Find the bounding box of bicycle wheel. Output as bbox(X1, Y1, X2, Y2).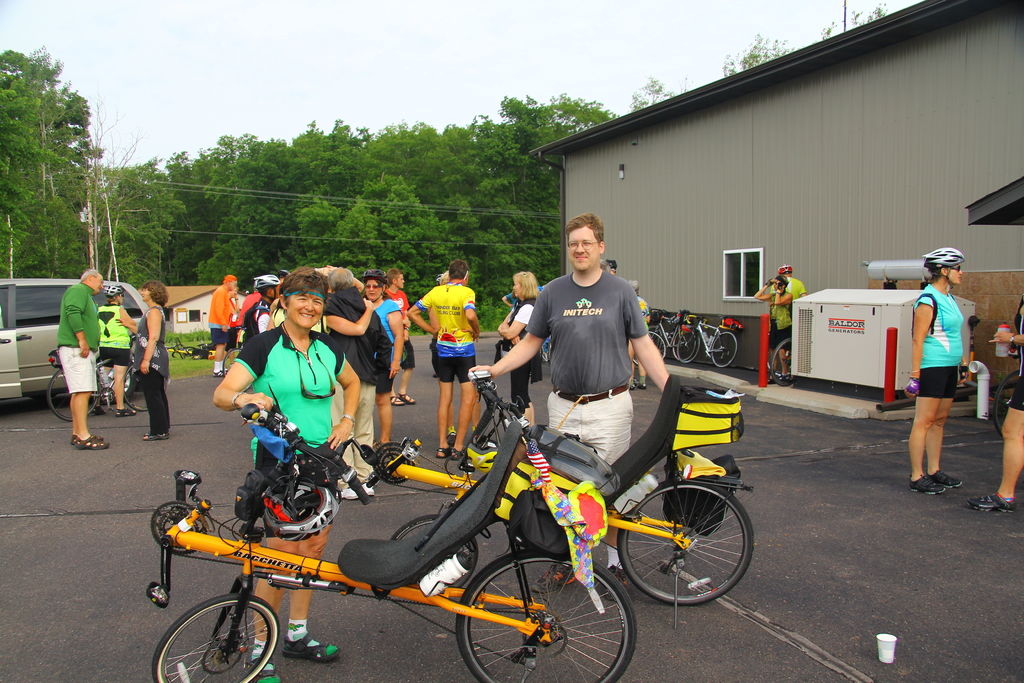
bbox(706, 330, 737, 369).
